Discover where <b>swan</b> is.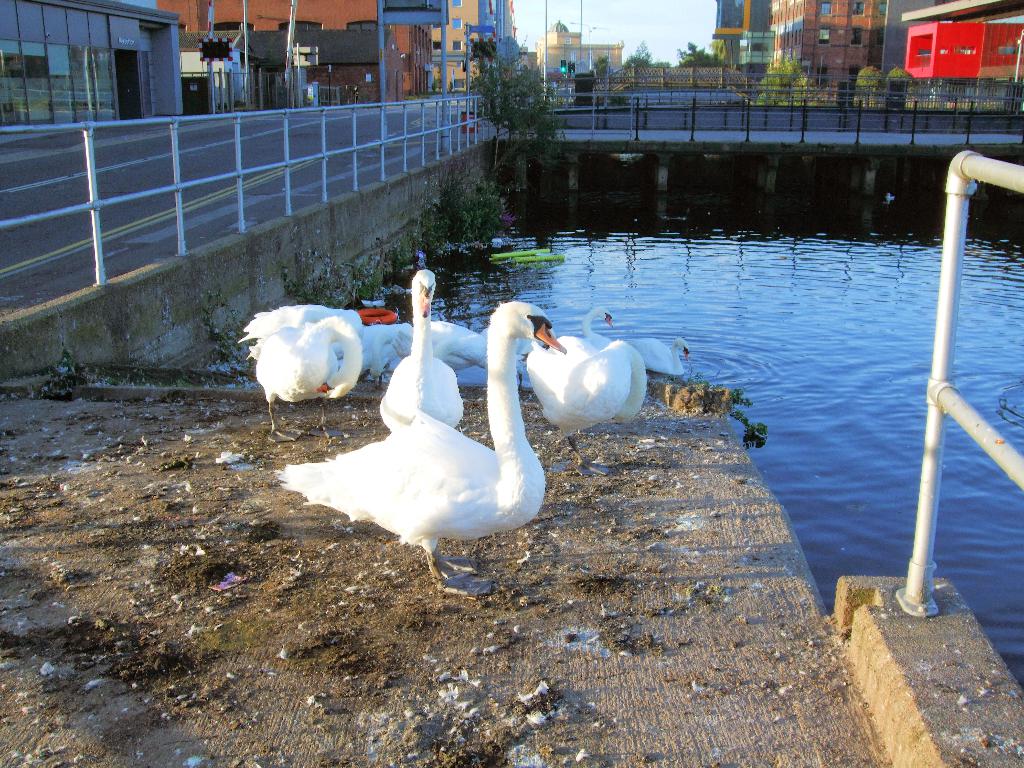
Discovered at [523, 332, 645, 481].
